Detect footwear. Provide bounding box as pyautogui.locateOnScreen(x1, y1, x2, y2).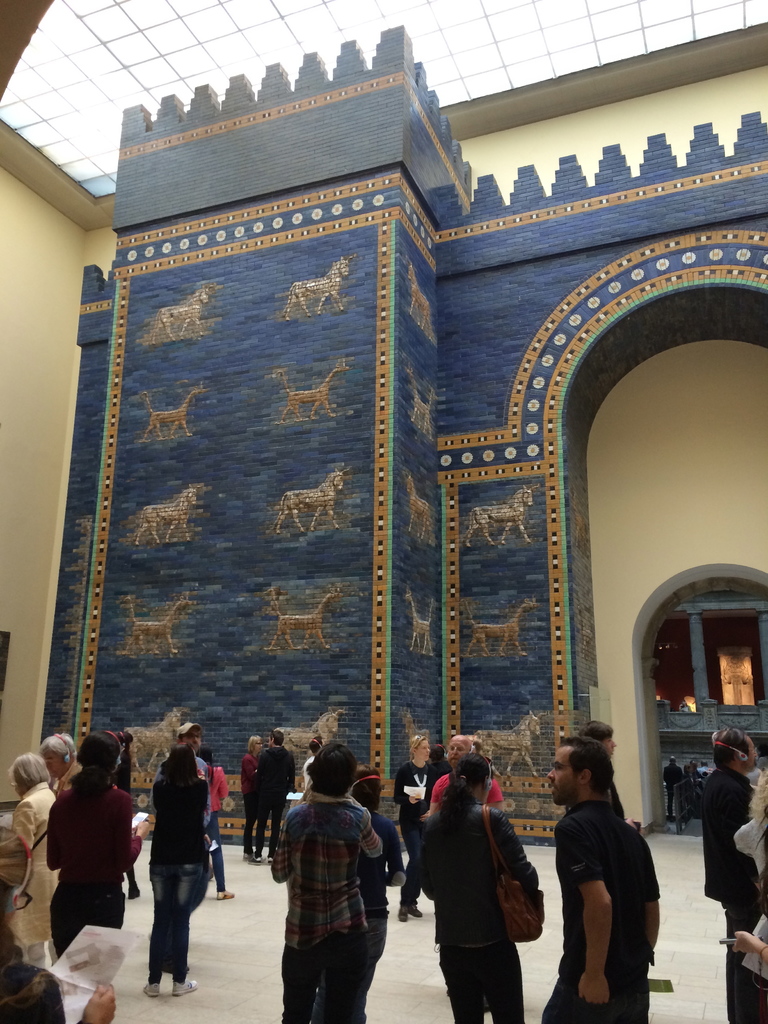
pyautogui.locateOnScreen(263, 852, 272, 868).
